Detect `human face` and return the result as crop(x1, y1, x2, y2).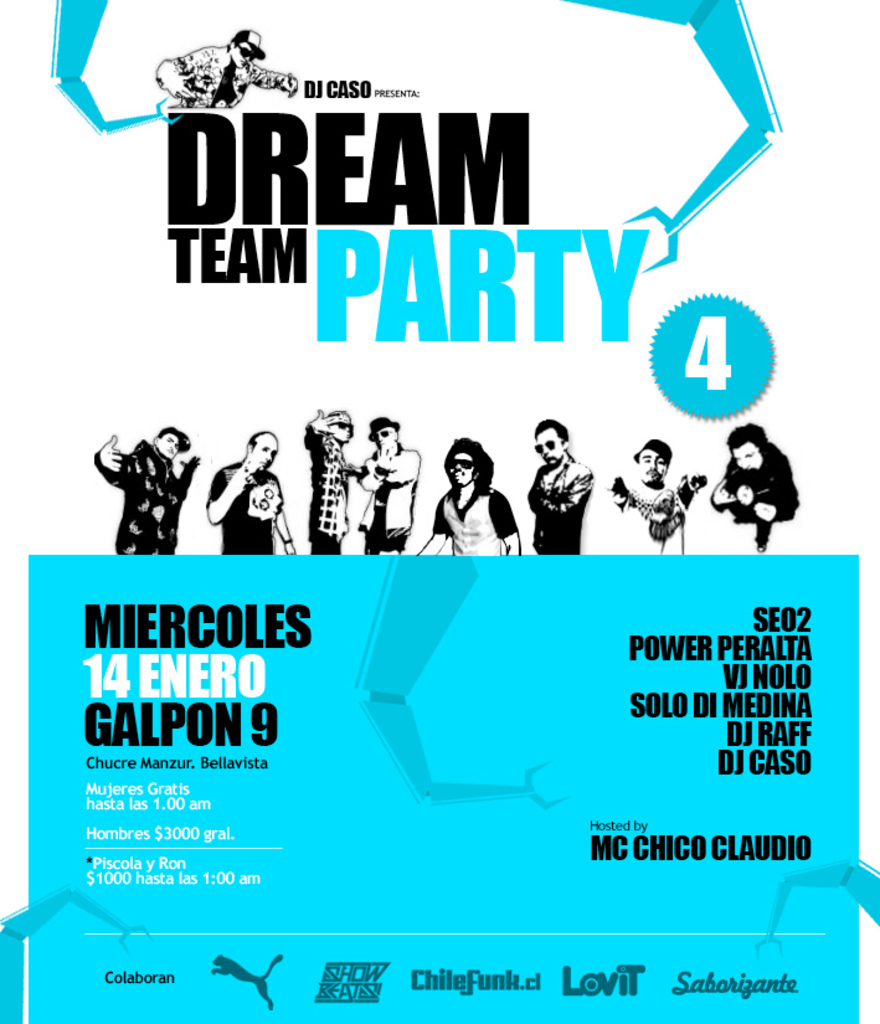
crop(447, 447, 477, 490).
